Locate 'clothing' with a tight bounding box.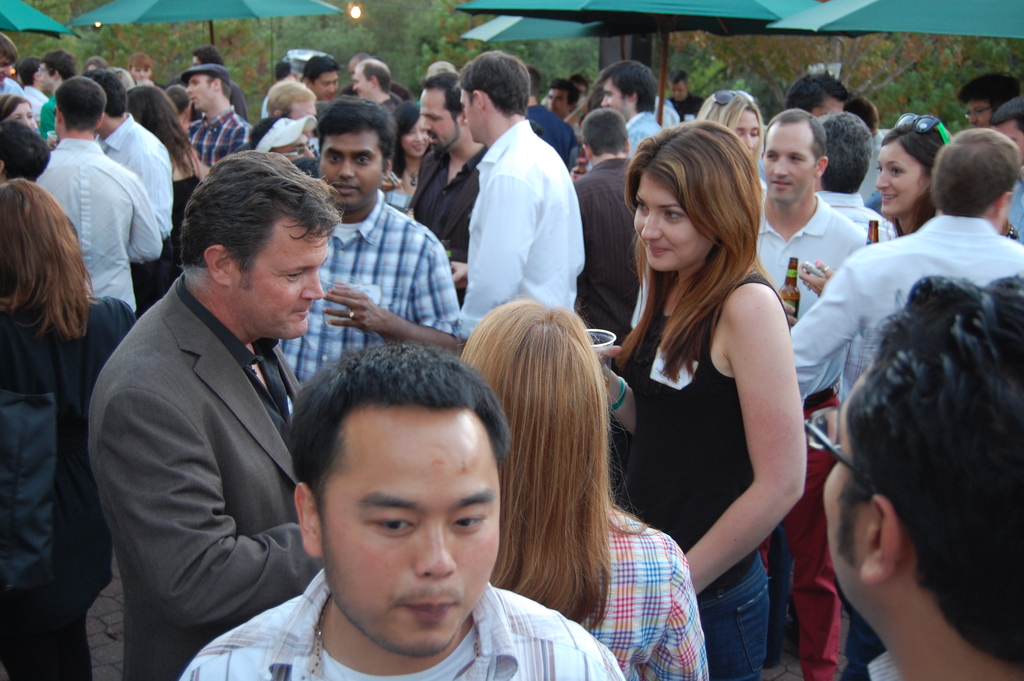
581/147/637/349.
